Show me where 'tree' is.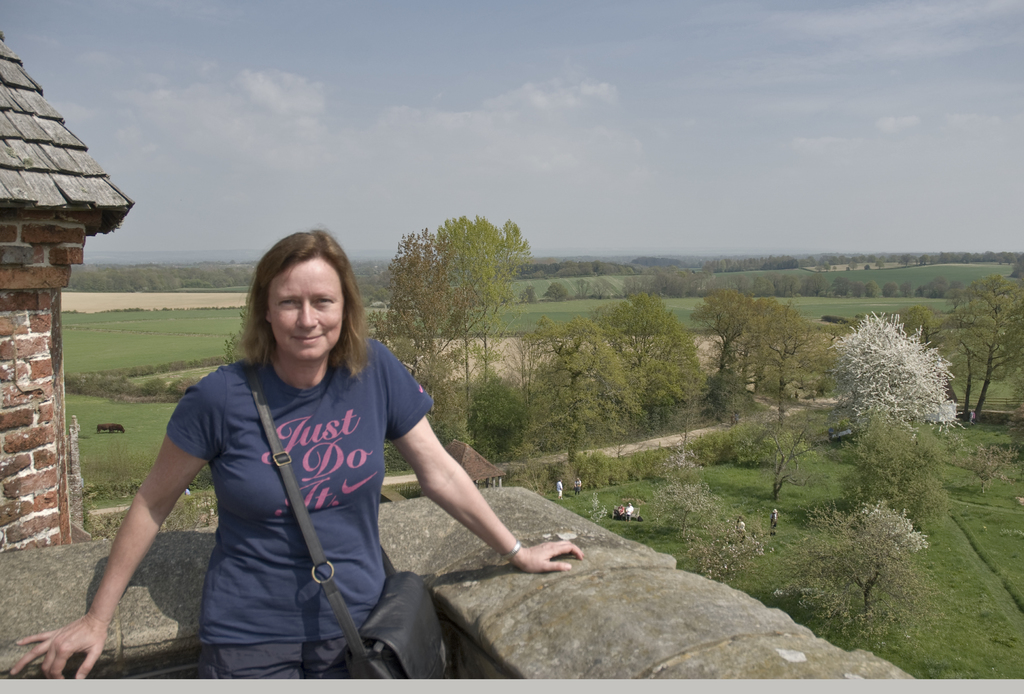
'tree' is at detection(221, 303, 255, 363).
